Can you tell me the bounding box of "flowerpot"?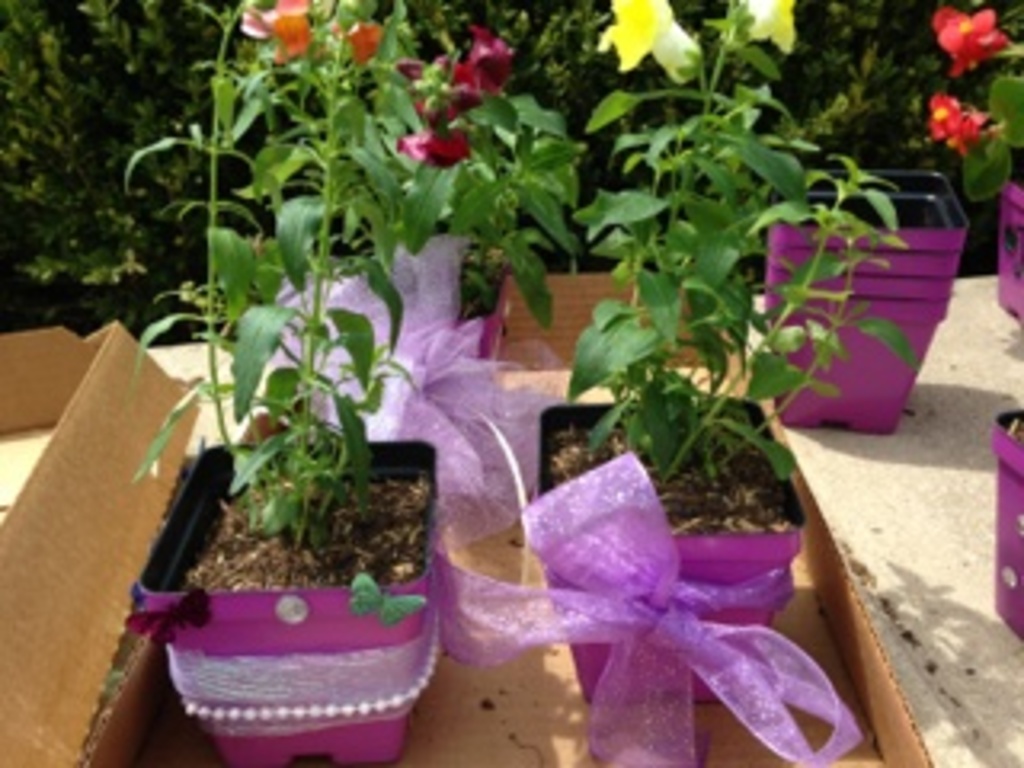
locate(765, 163, 970, 432).
